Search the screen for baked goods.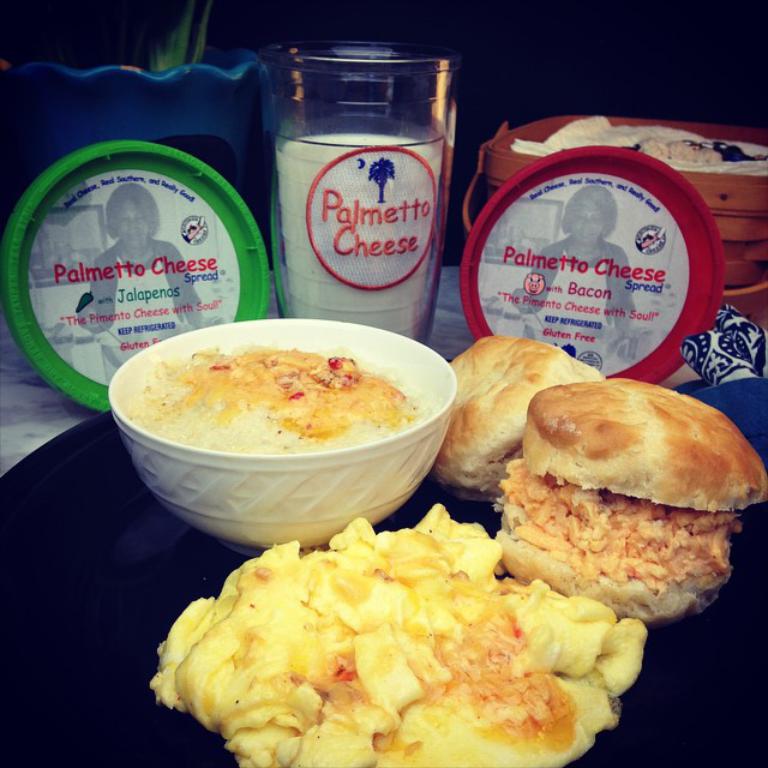
Found at x1=115, y1=346, x2=419, y2=452.
